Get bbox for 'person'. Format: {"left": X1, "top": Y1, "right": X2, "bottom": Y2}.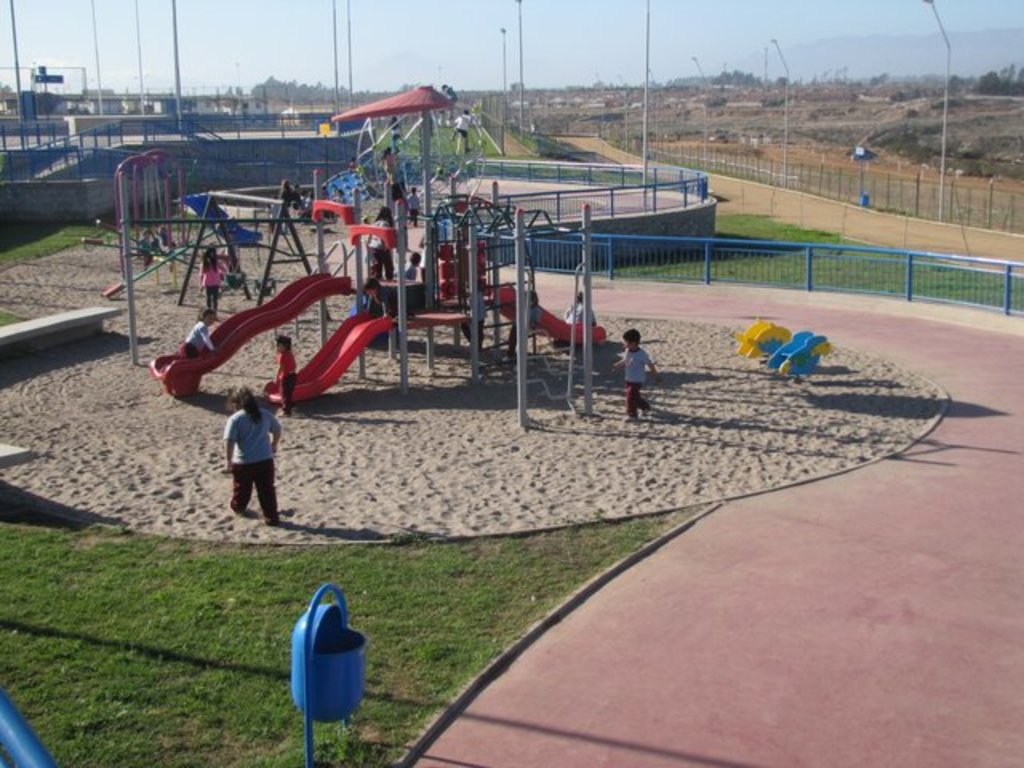
{"left": 205, "top": 379, "right": 280, "bottom": 530}.
